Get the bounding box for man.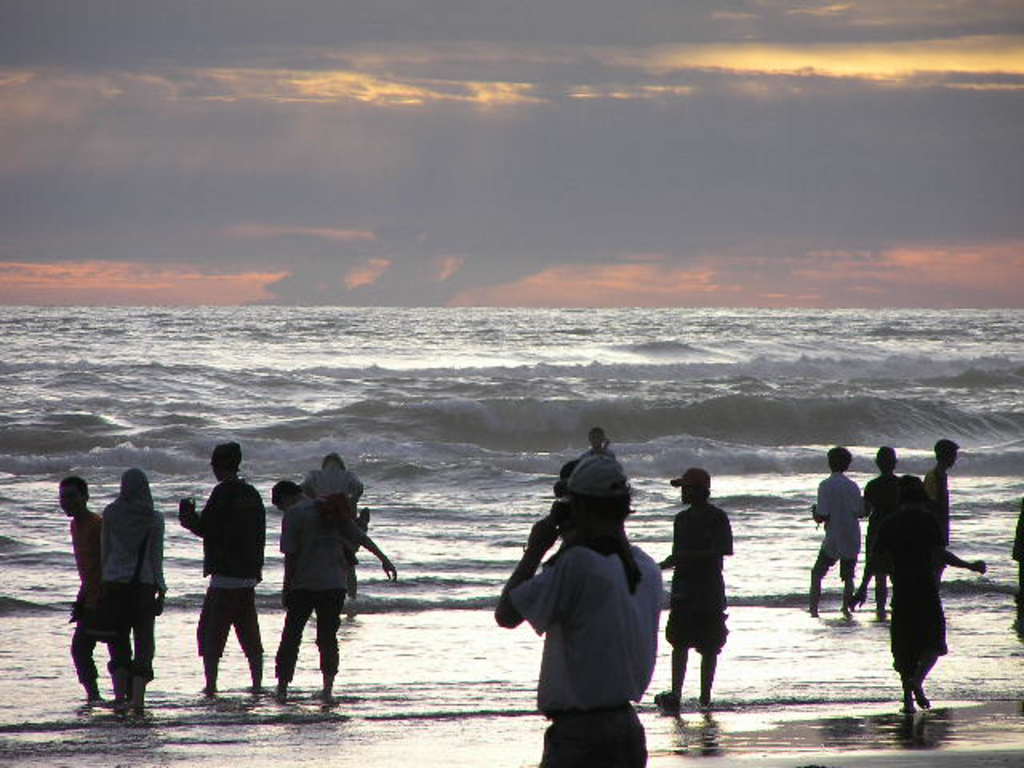
[862, 432, 910, 622].
